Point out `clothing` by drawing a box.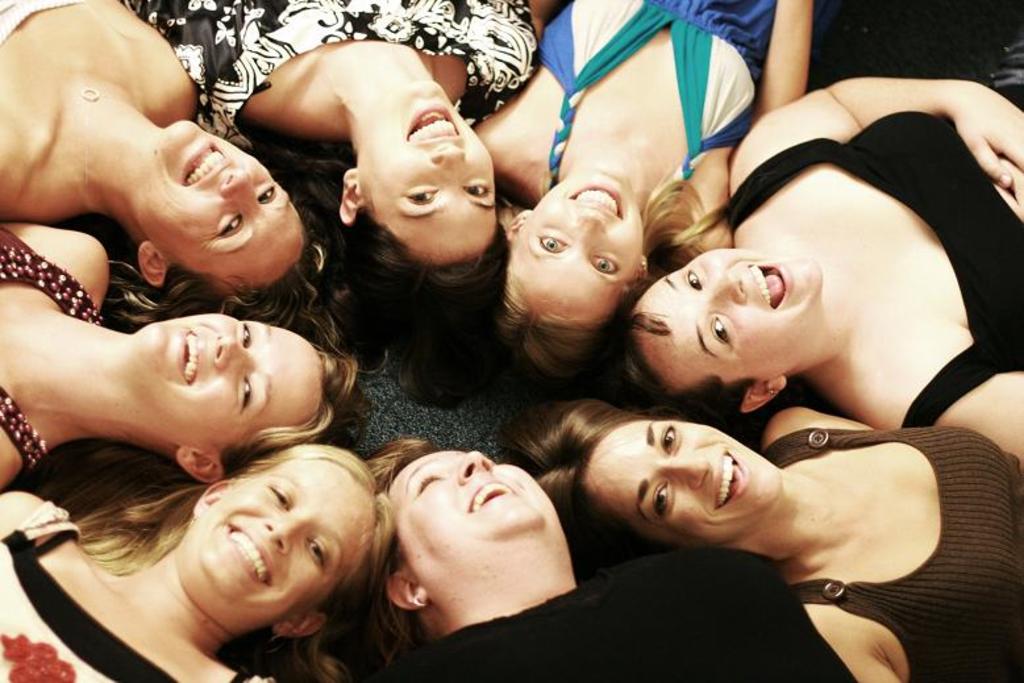
locate(762, 415, 1023, 682).
